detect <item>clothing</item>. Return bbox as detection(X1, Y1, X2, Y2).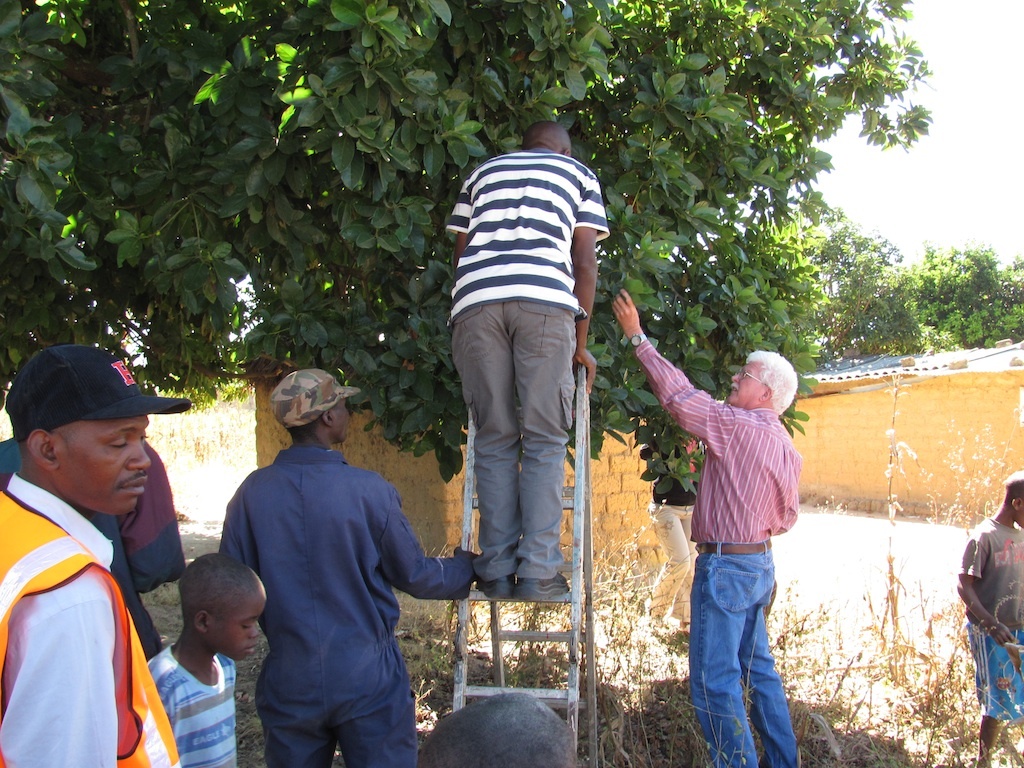
detection(956, 513, 1023, 723).
